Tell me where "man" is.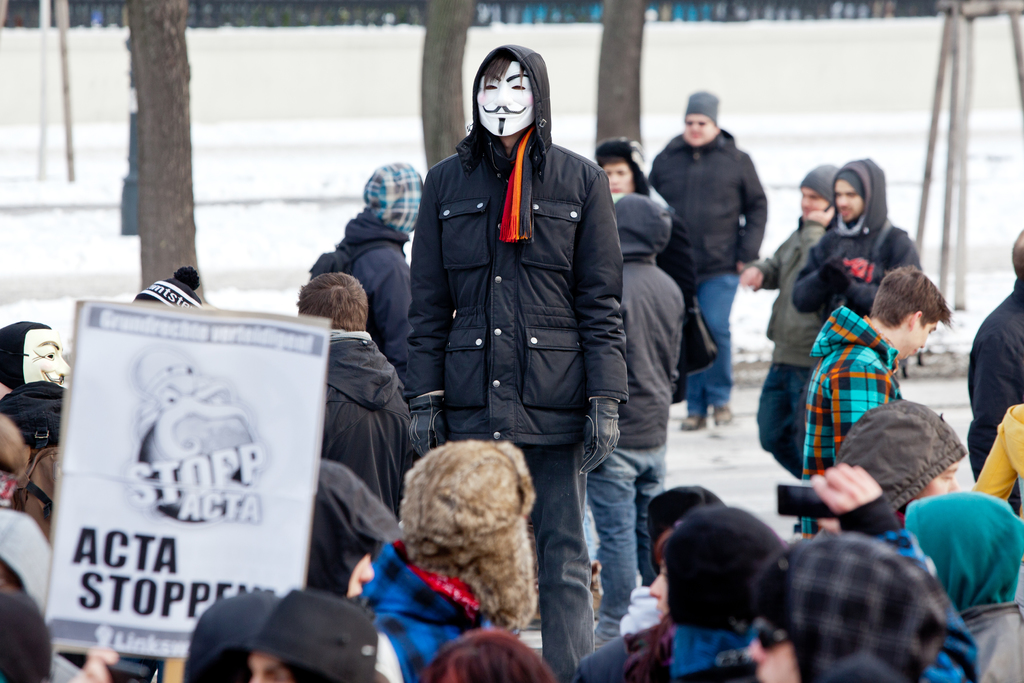
"man" is at 295/270/414/514.
